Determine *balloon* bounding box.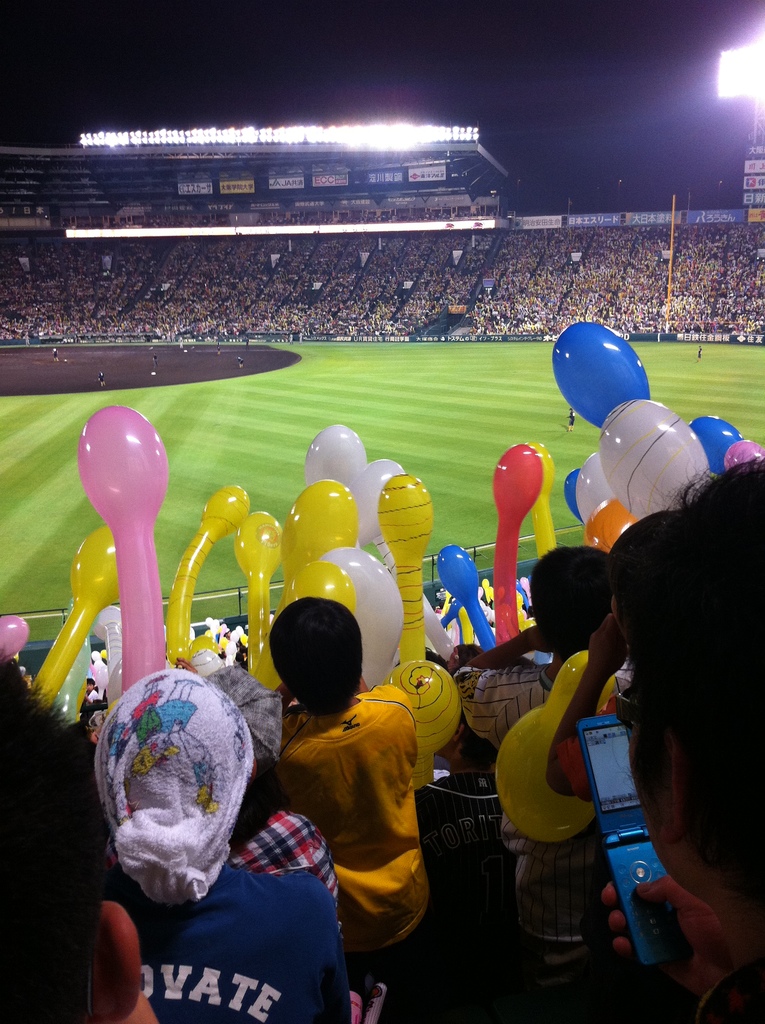
Determined: box=[548, 321, 648, 424].
